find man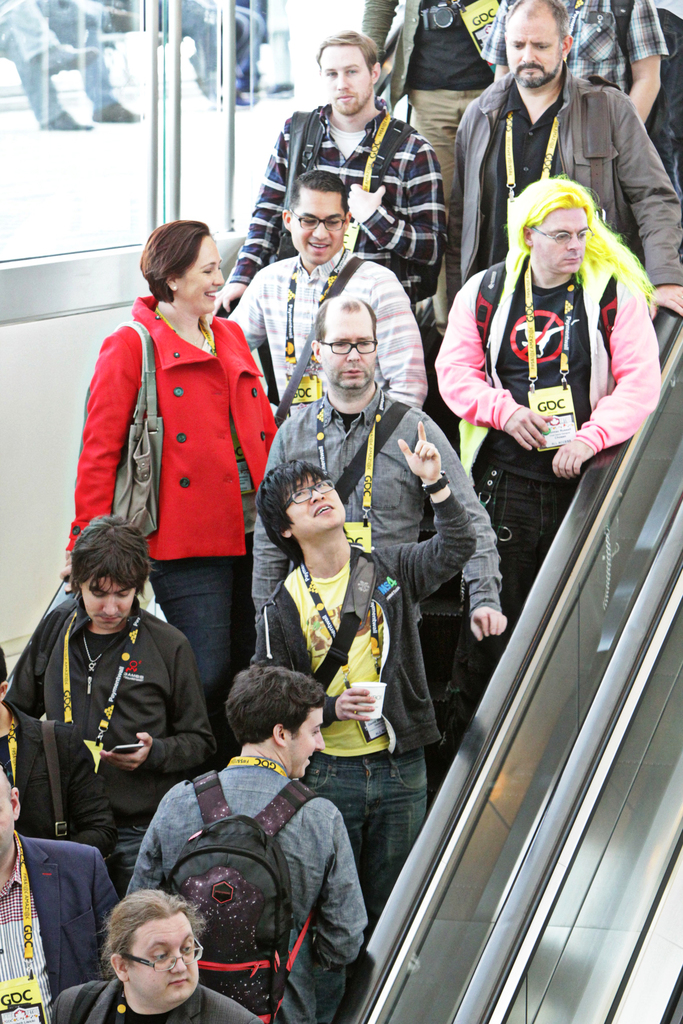
pyautogui.locateOnScreen(358, 0, 520, 323)
